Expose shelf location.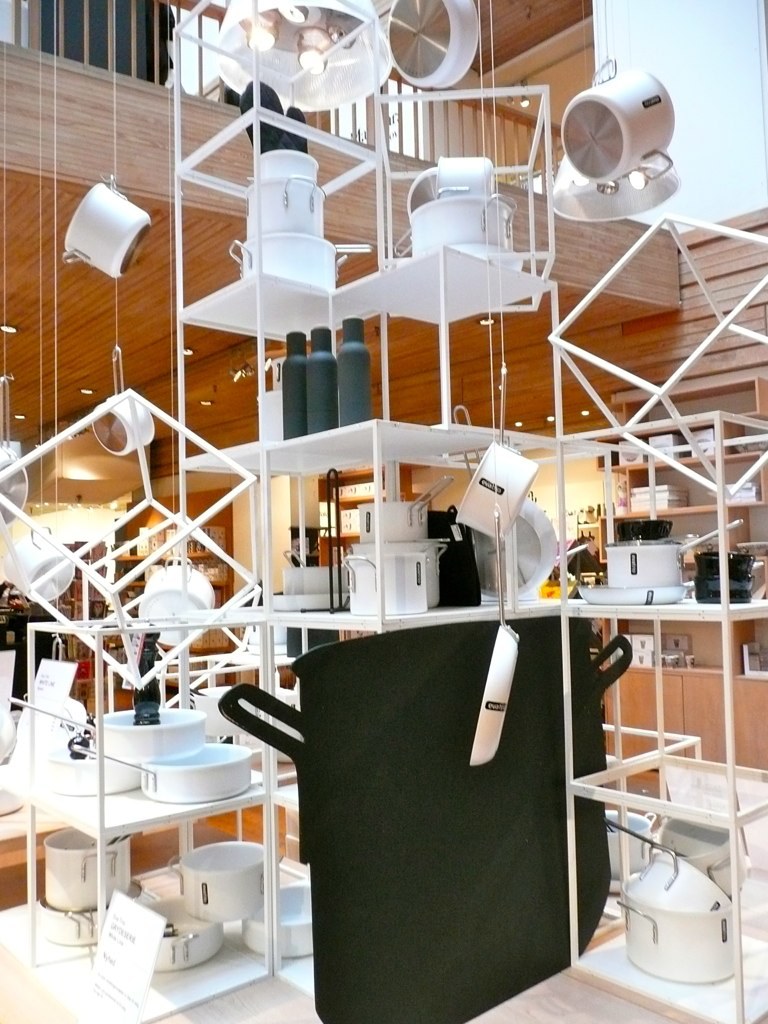
Exposed at 610:503:762:558.
